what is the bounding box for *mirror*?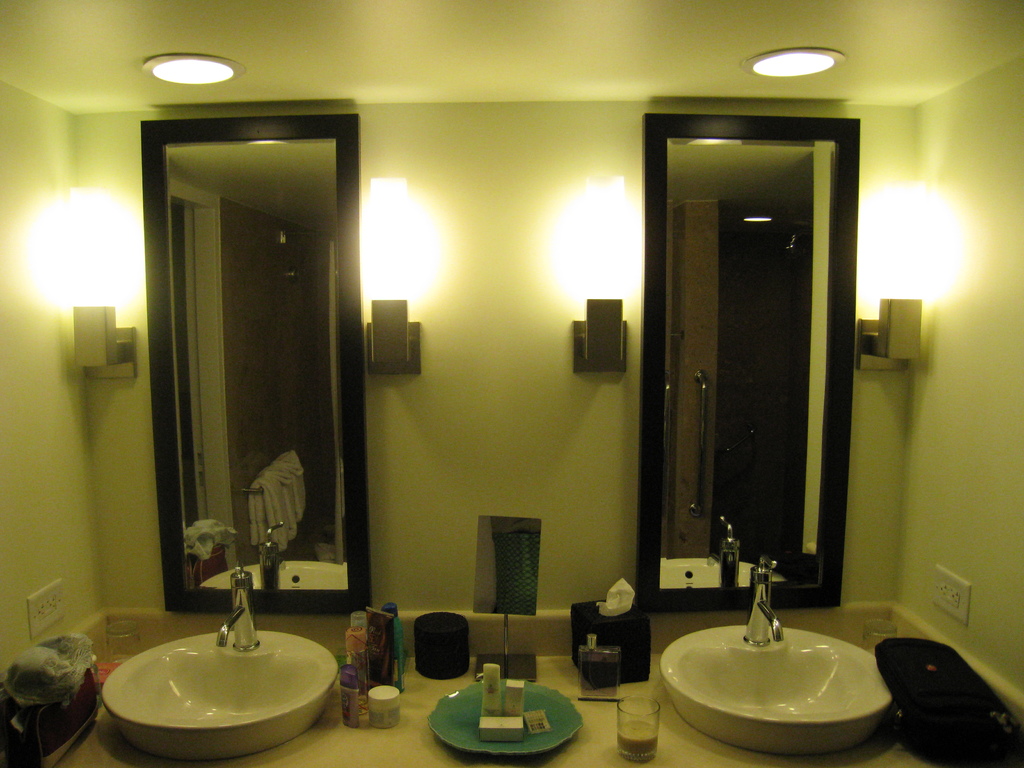
bbox=[664, 138, 847, 602].
